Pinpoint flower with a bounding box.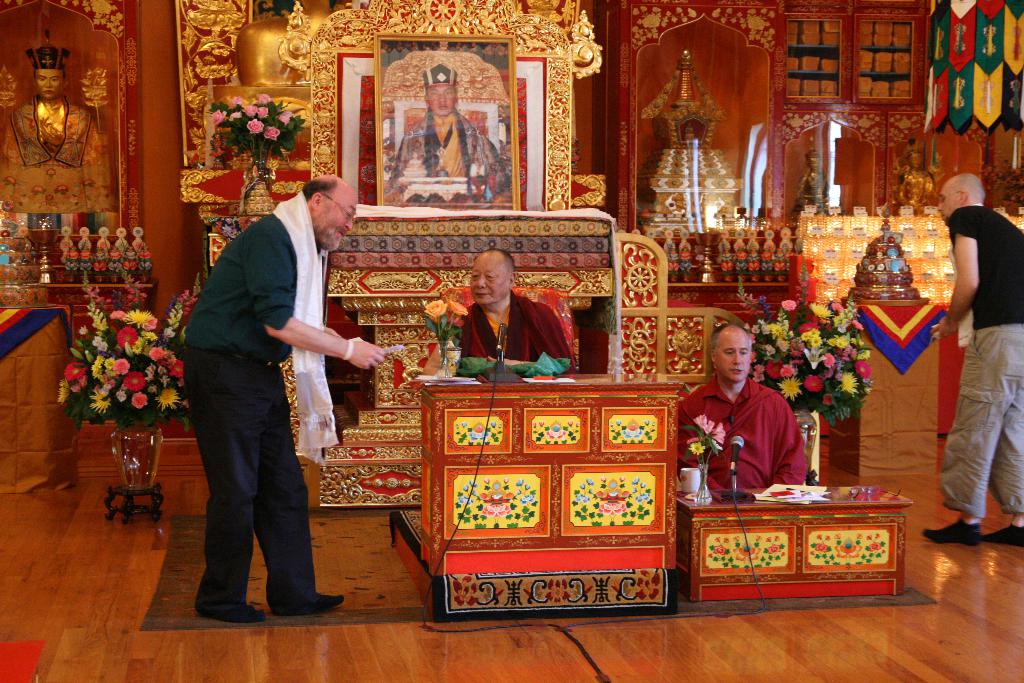
840,345,857,360.
